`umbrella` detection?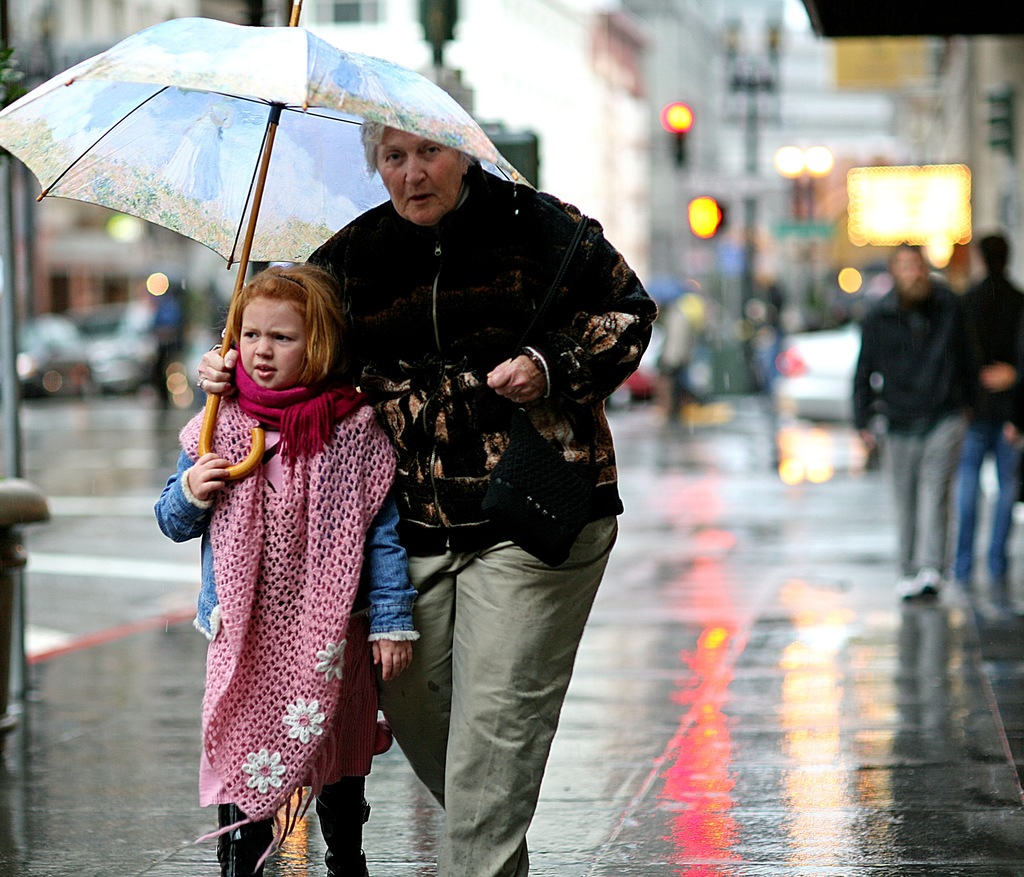
{"x1": 0, "y1": 0, "x2": 538, "y2": 484}
